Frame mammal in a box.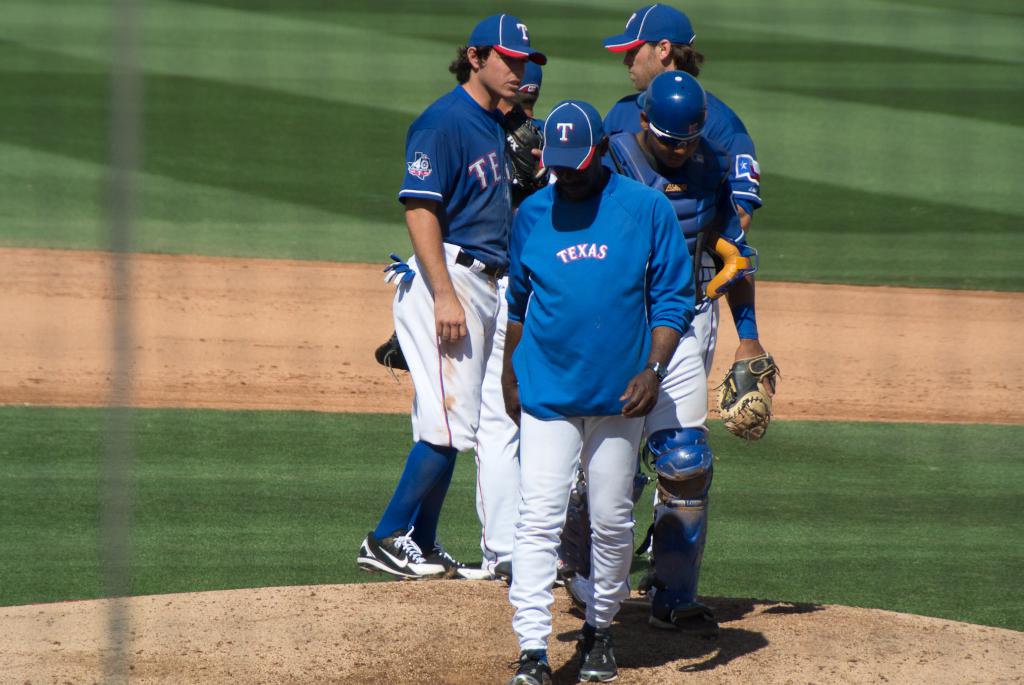
604 5 765 596.
